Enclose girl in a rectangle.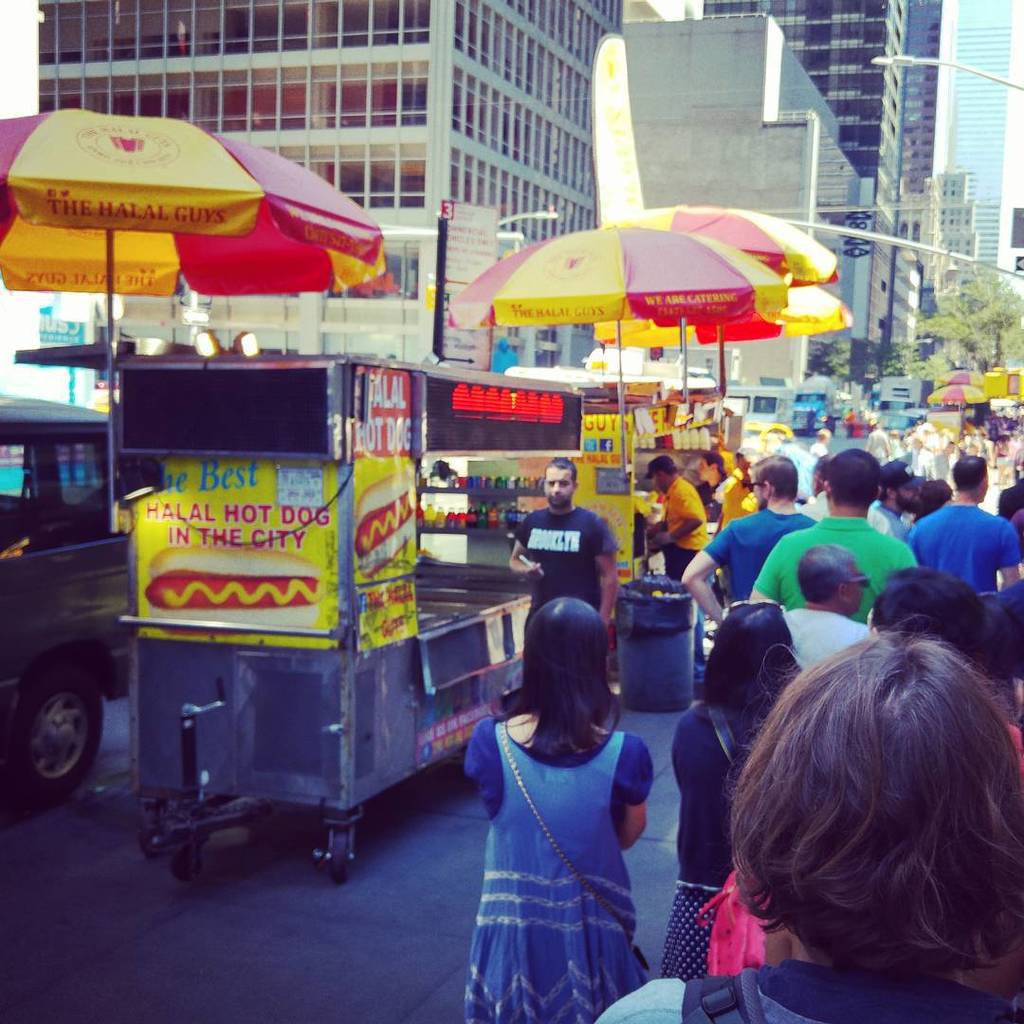
470:602:676:1016.
